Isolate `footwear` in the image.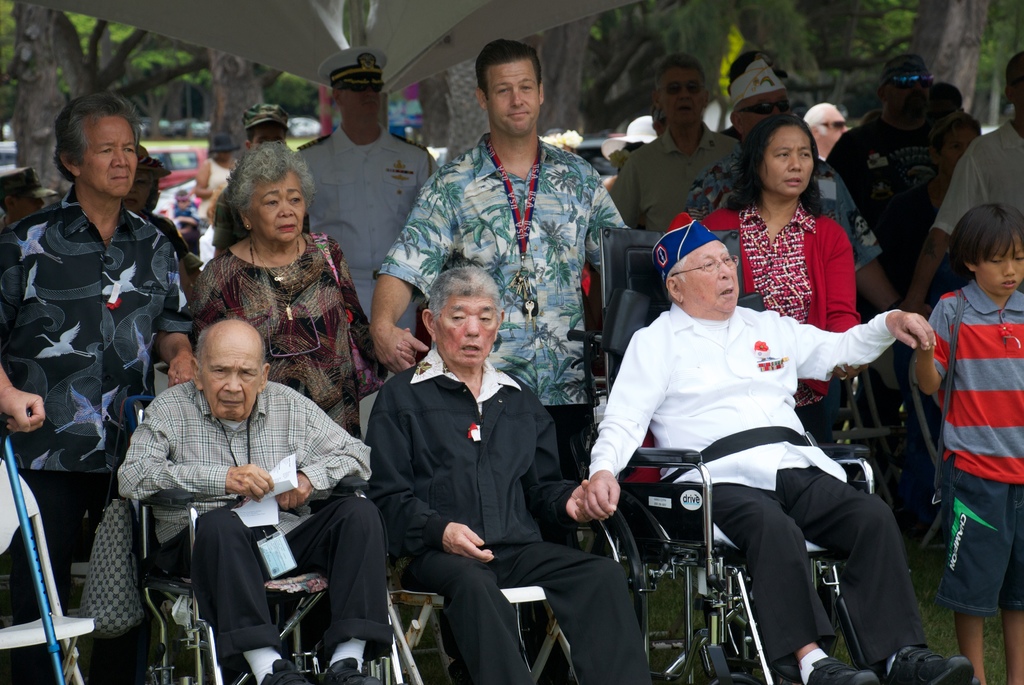
Isolated region: [886,640,979,684].
